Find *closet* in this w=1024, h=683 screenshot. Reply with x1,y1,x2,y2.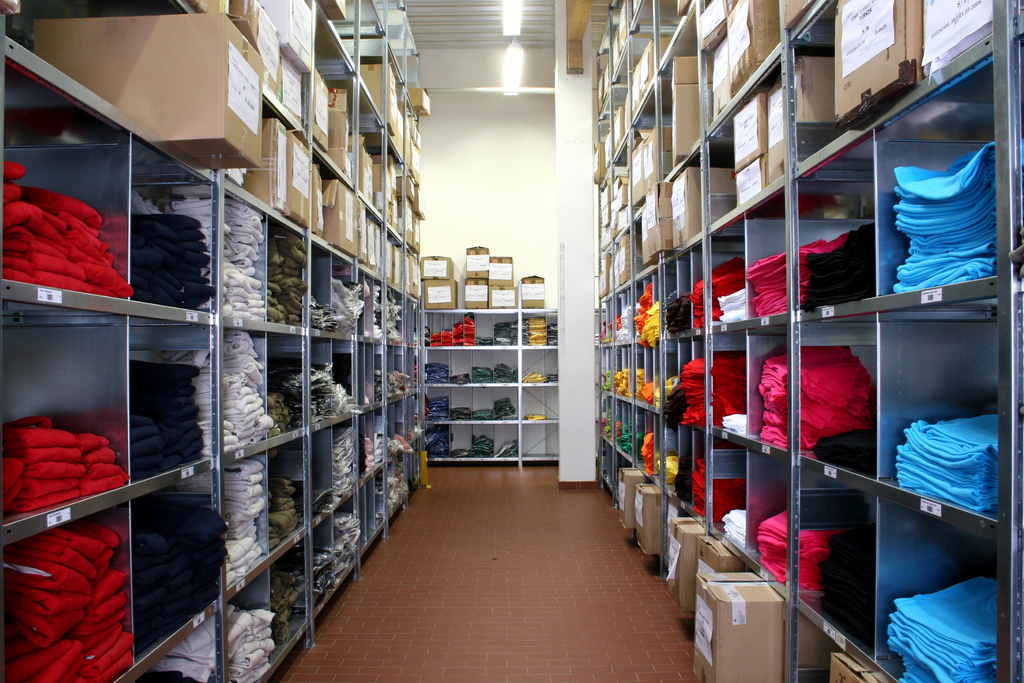
417,245,559,472.
